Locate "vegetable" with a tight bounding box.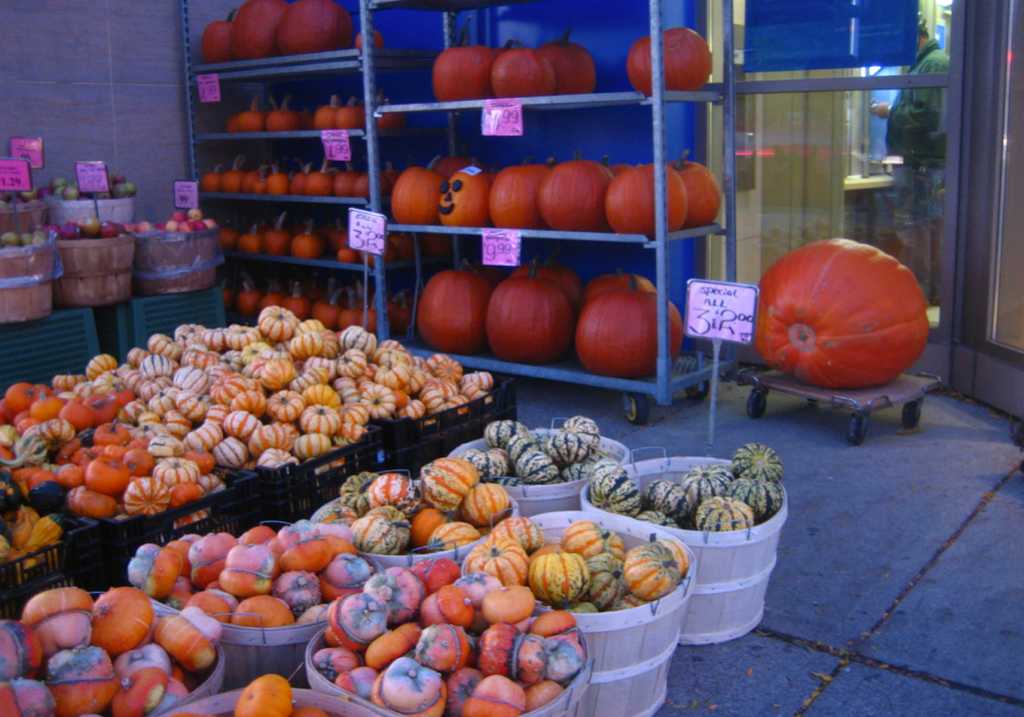
(x1=2, y1=401, x2=13, y2=423).
